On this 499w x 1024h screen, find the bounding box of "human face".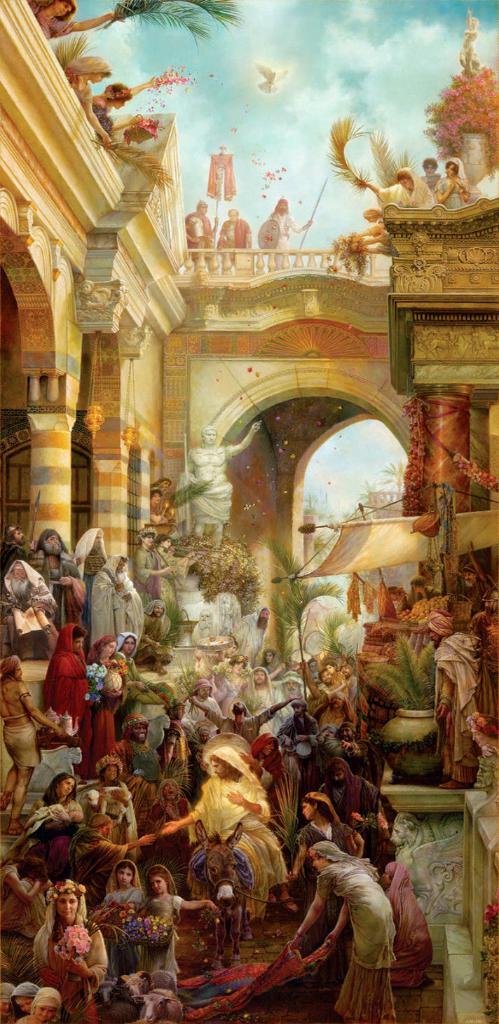
Bounding box: Rect(294, 708, 299, 715).
